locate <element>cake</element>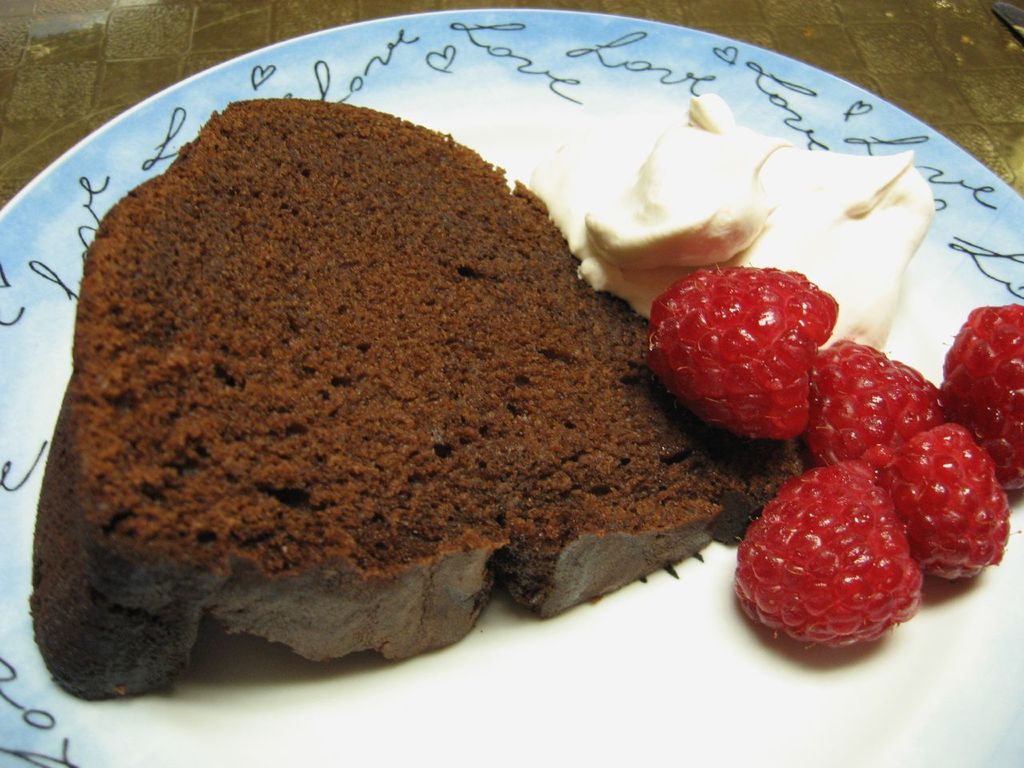
(left=26, top=97, right=798, bottom=699)
